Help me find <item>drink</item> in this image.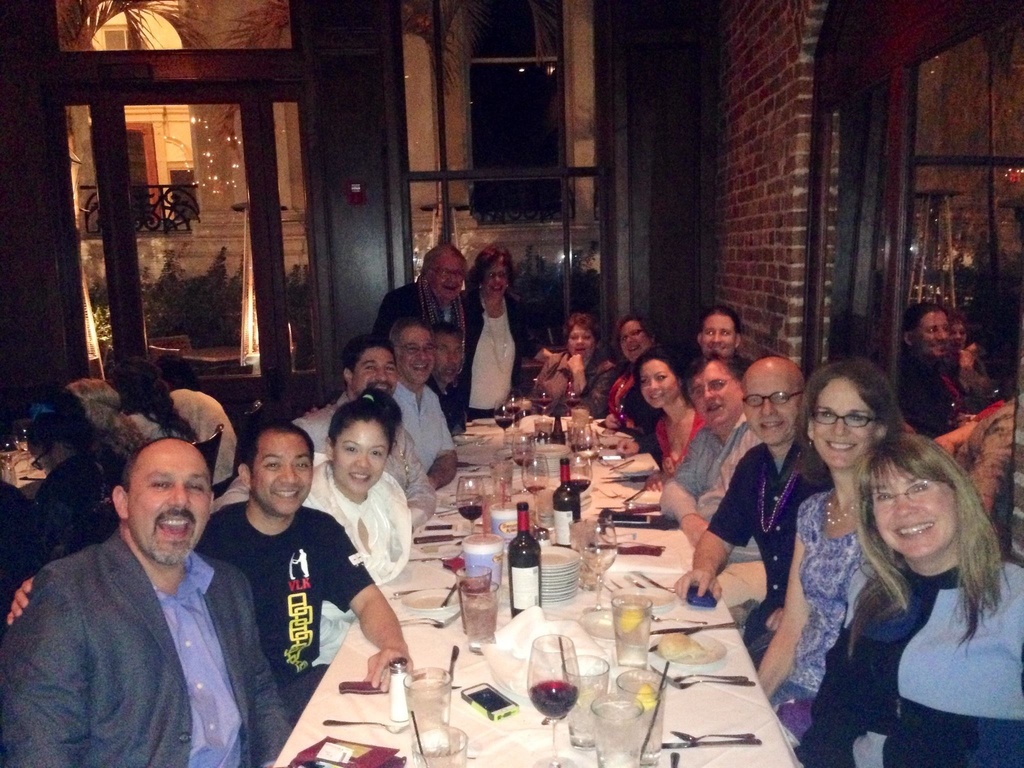
Found it: bbox=[539, 672, 573, 715].
